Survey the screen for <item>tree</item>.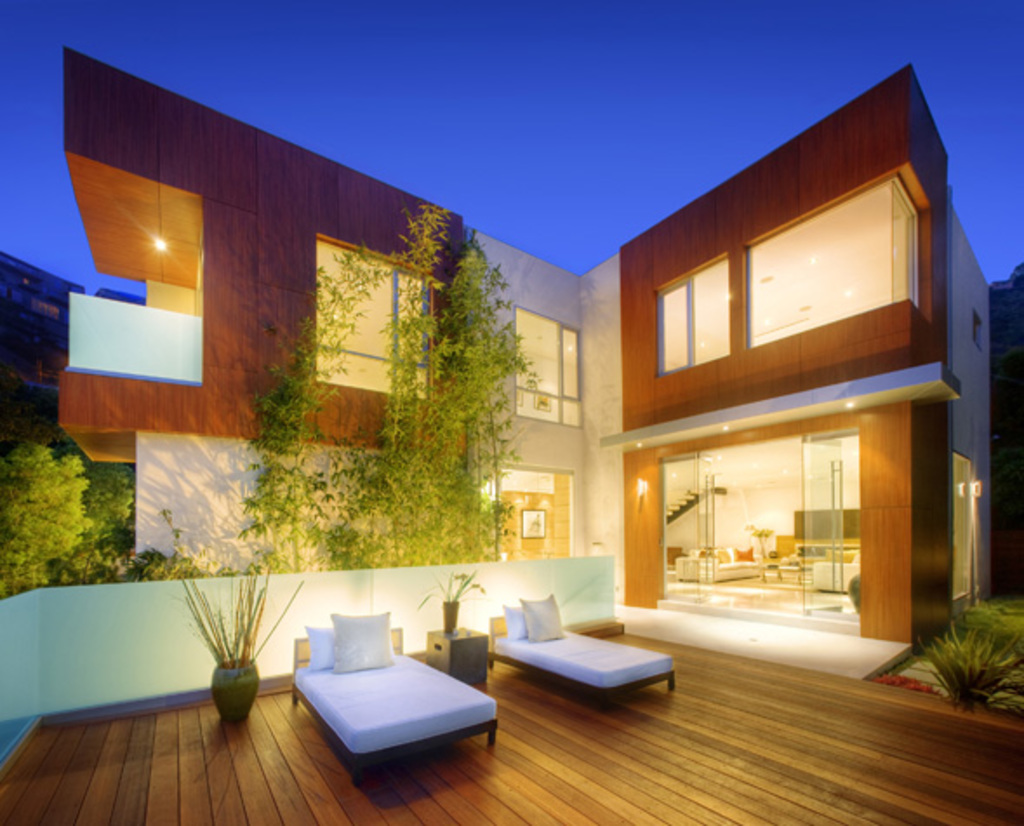
Survey found: (x1=19, y1=436, x2=82, y2=591).
